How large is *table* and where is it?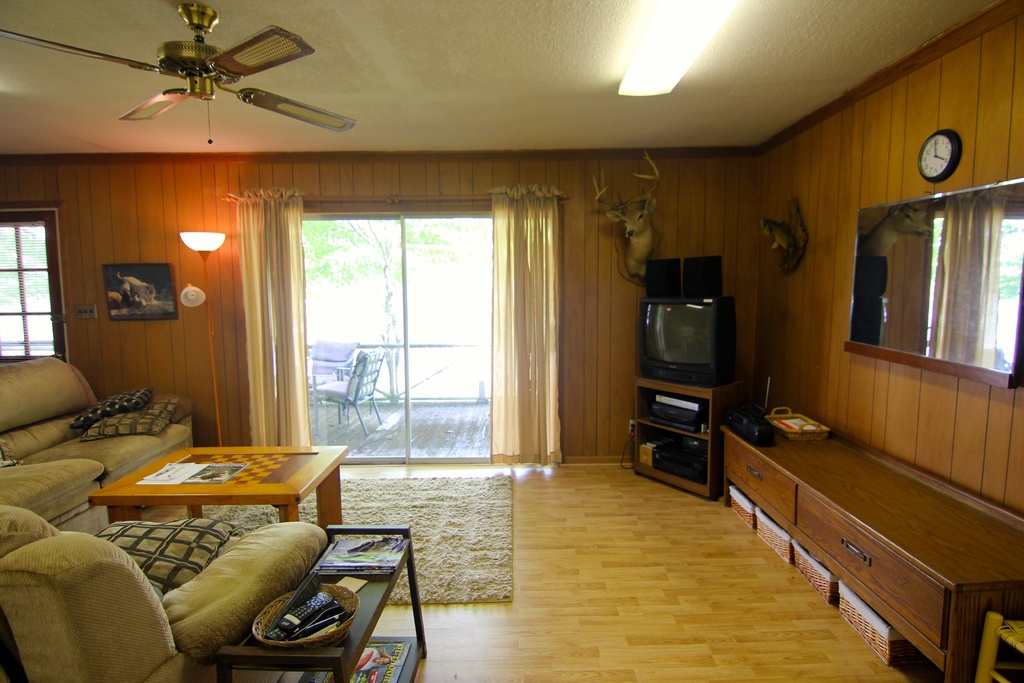
Bounding box: [81,444,358,550].
